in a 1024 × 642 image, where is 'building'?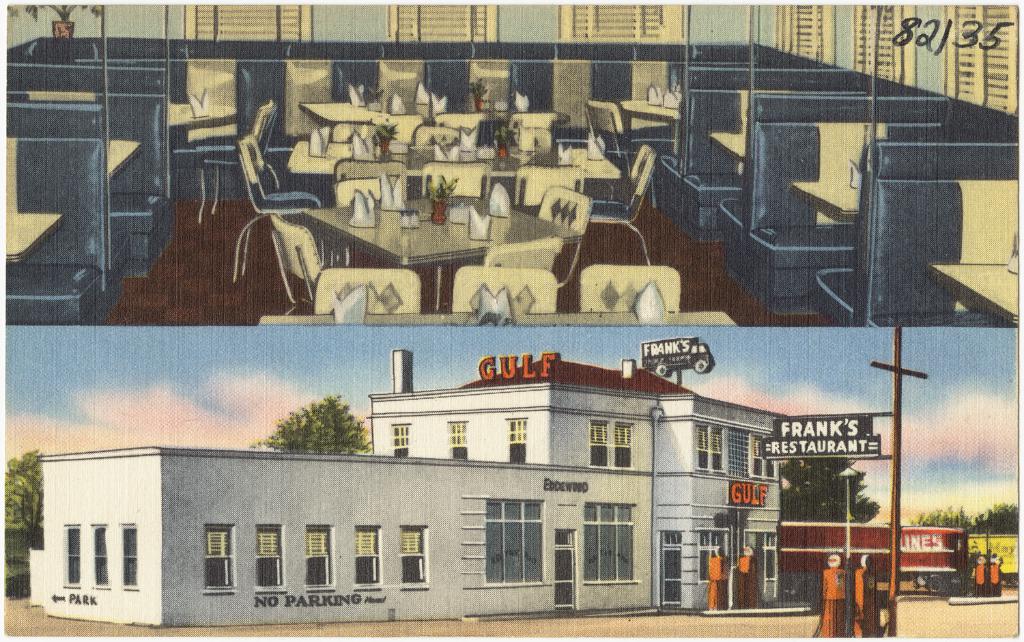
l=32, t=334, r=780, b=630.
